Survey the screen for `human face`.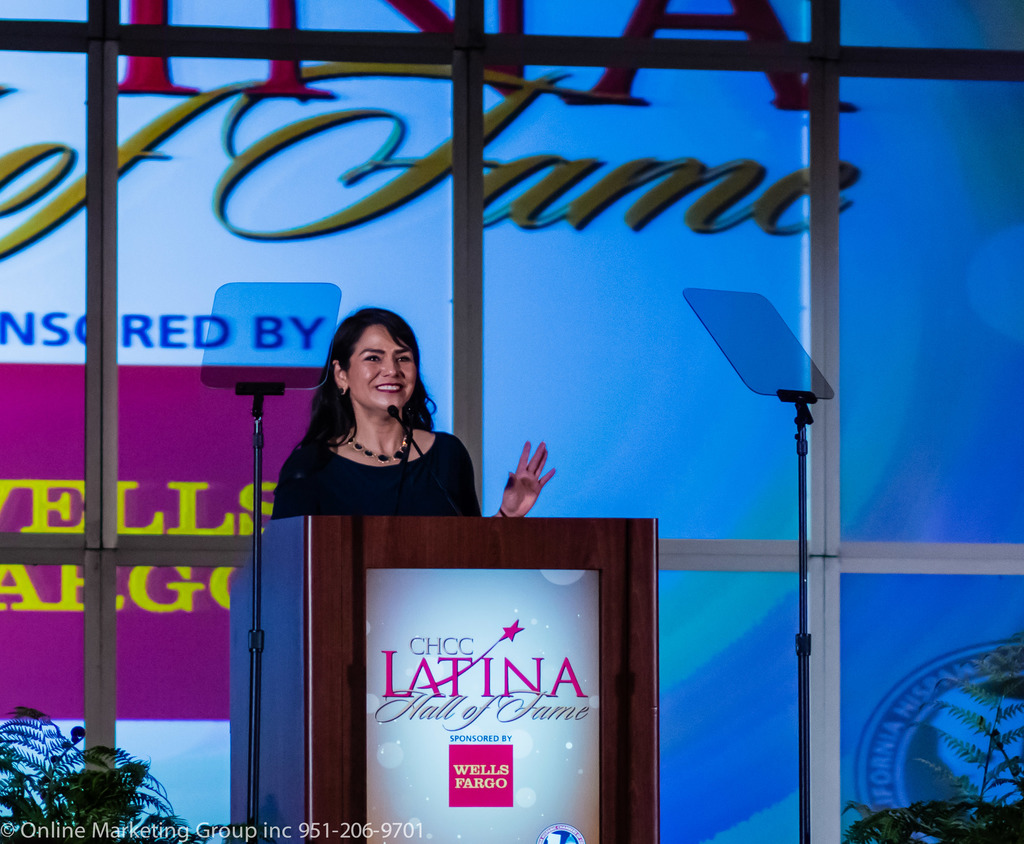
Survey found: (left=346, top=323, right=413, bottom=413).
